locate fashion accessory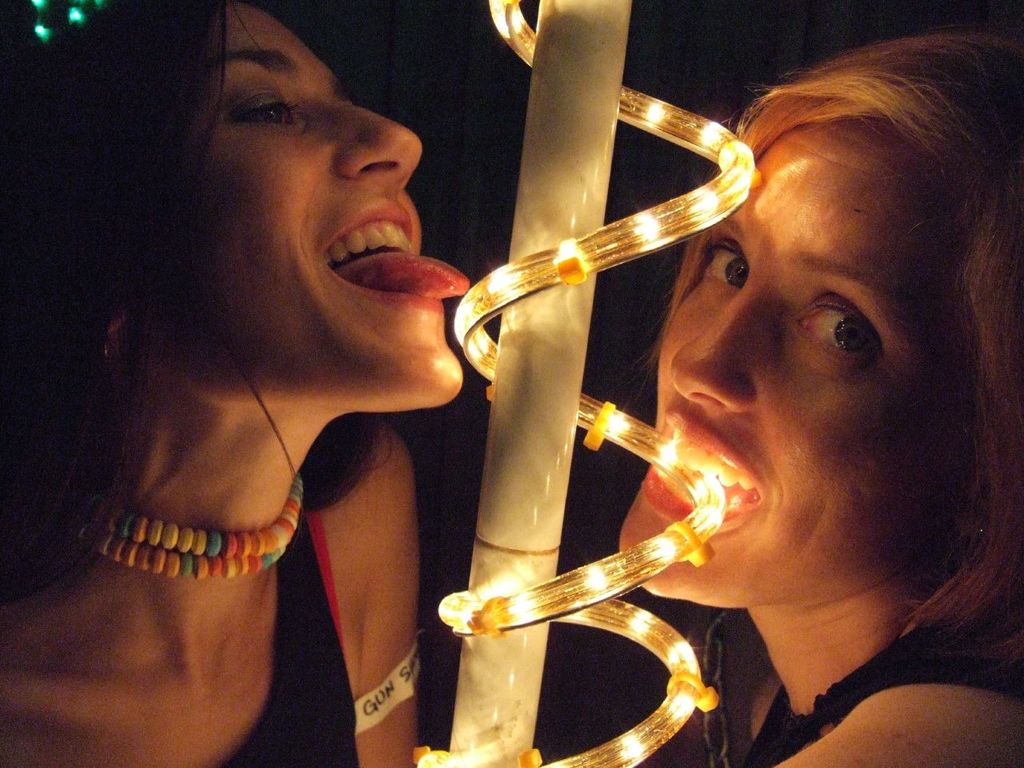
<region>74, 470, 302, 584</region>
